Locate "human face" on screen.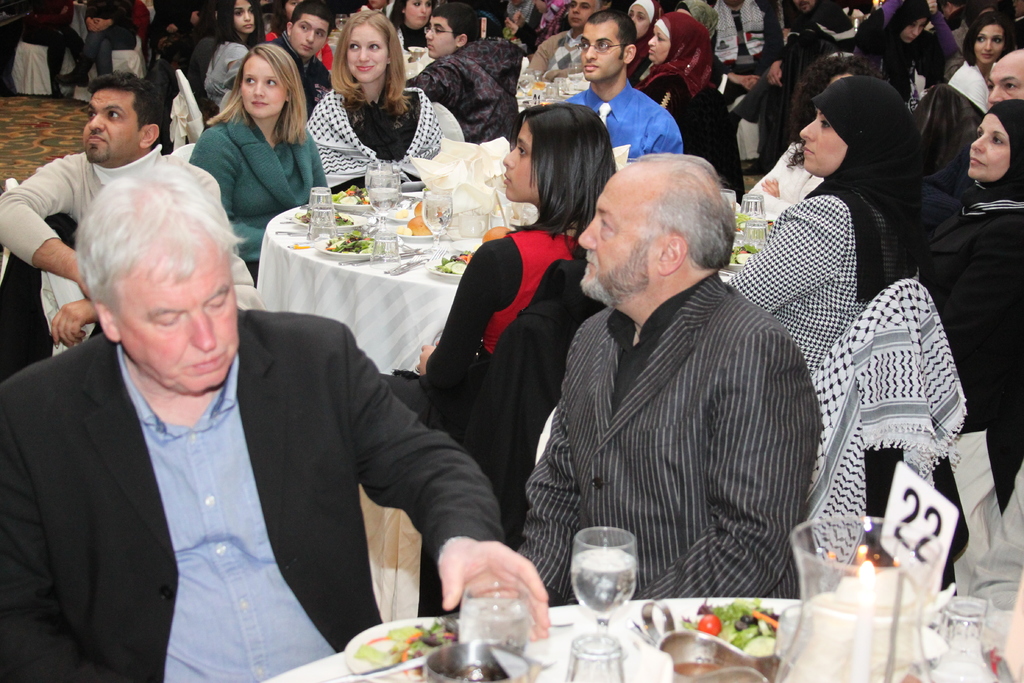
On screen at (989,63,1023,104).
